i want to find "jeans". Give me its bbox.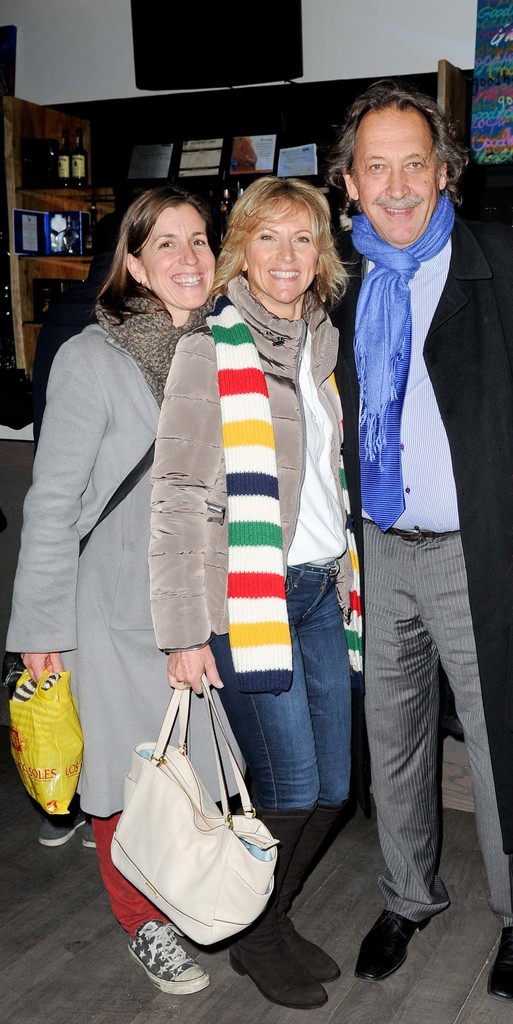
select_region(221, 650, 354, 844).
